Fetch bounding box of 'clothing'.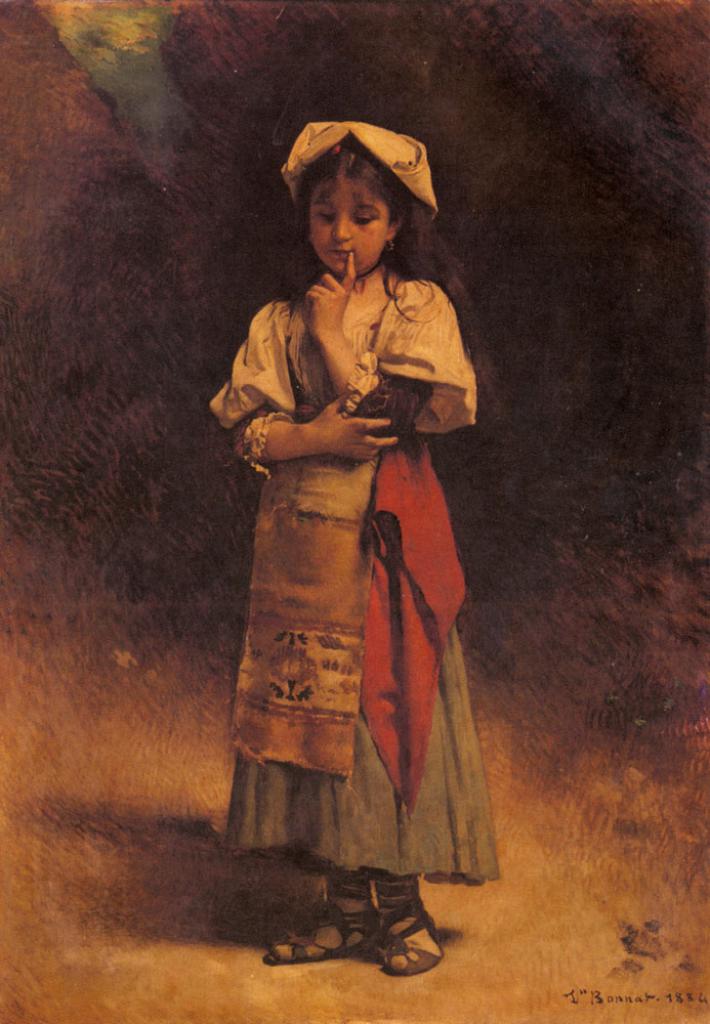
Bbox: x1=206 y1=264 x2=485 y2=888.
